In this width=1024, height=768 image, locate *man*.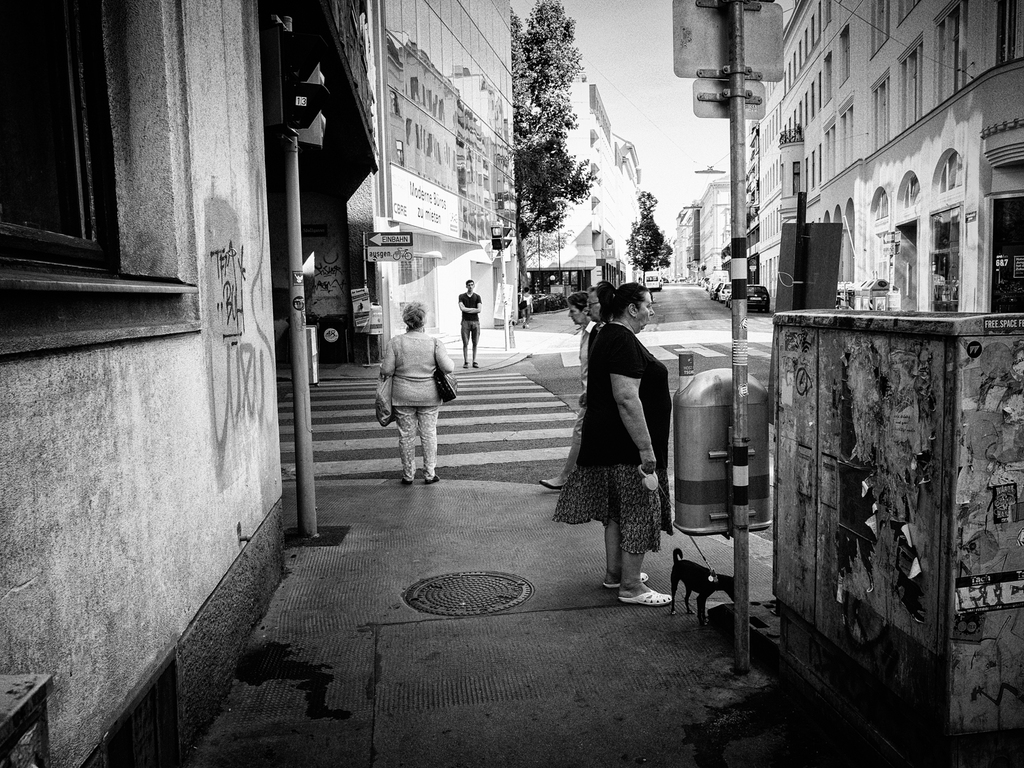
Bounding box: (left=586, top=283, right=613, bottom=324).
